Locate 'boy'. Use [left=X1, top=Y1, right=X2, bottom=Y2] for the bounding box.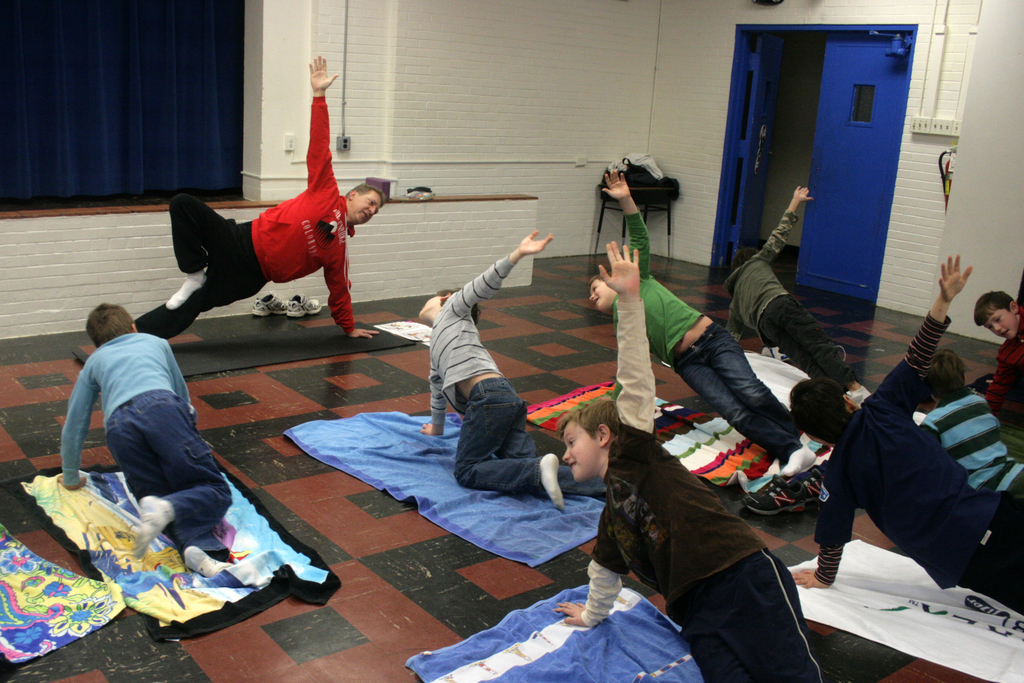
[left=921, top=357, right=1023, bottom=492].
